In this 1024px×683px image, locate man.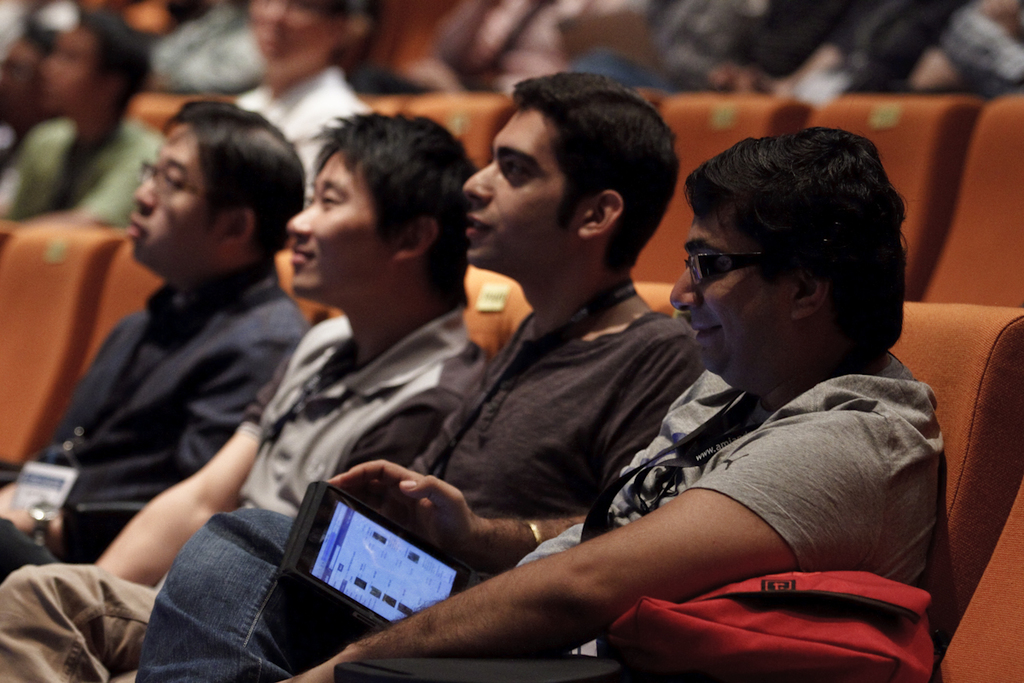
Bounding box: 0, 62, 701, 682.
